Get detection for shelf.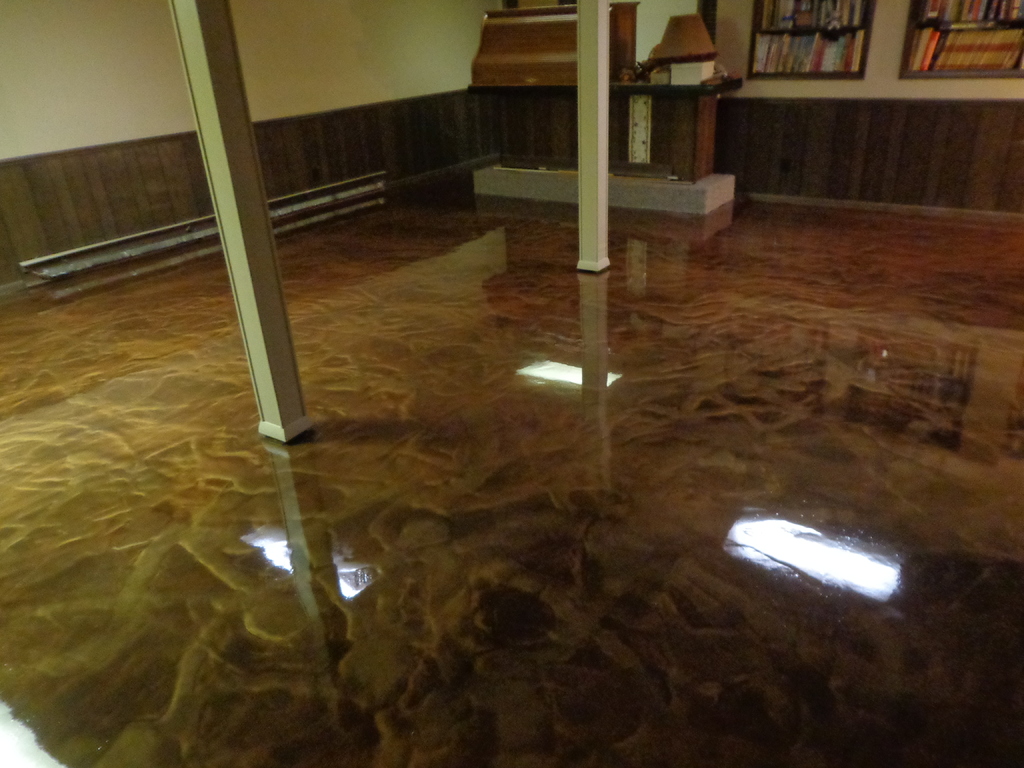
Detection: region(735, 9, 895, 76).
